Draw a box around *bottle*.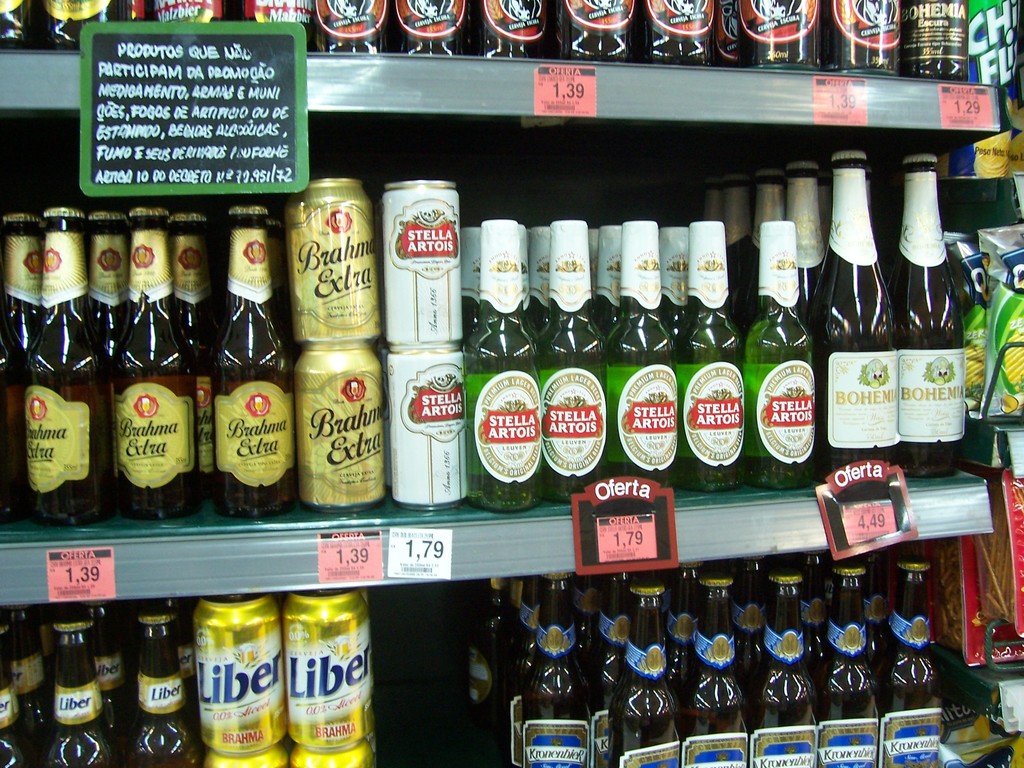
x1=16, y1=207, x2=113, y2=527.
